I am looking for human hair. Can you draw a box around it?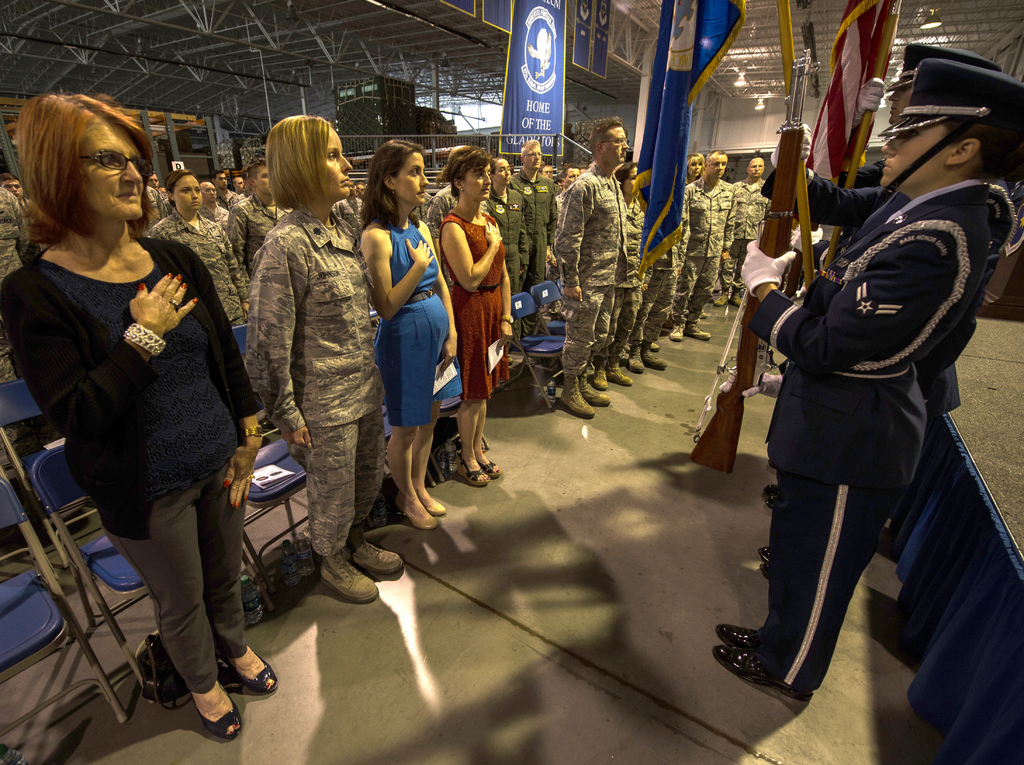
Sure, the bounding box is select_region(268, 108, 336, 204).
